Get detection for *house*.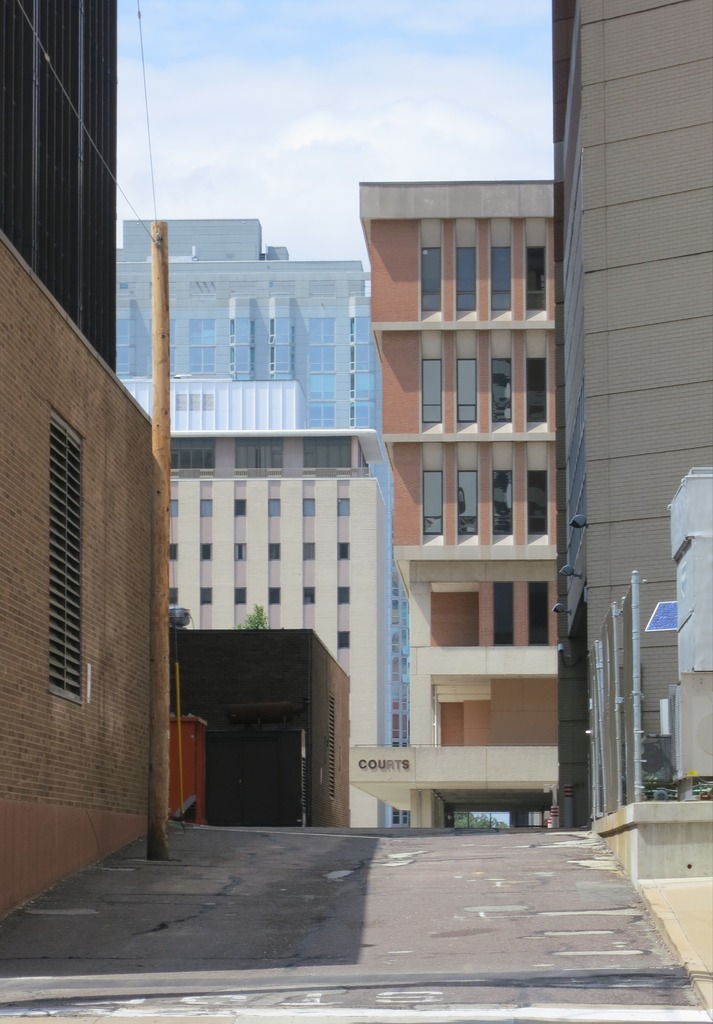
Detection: [x1=159, y1=460, x2=408, y2=834].
